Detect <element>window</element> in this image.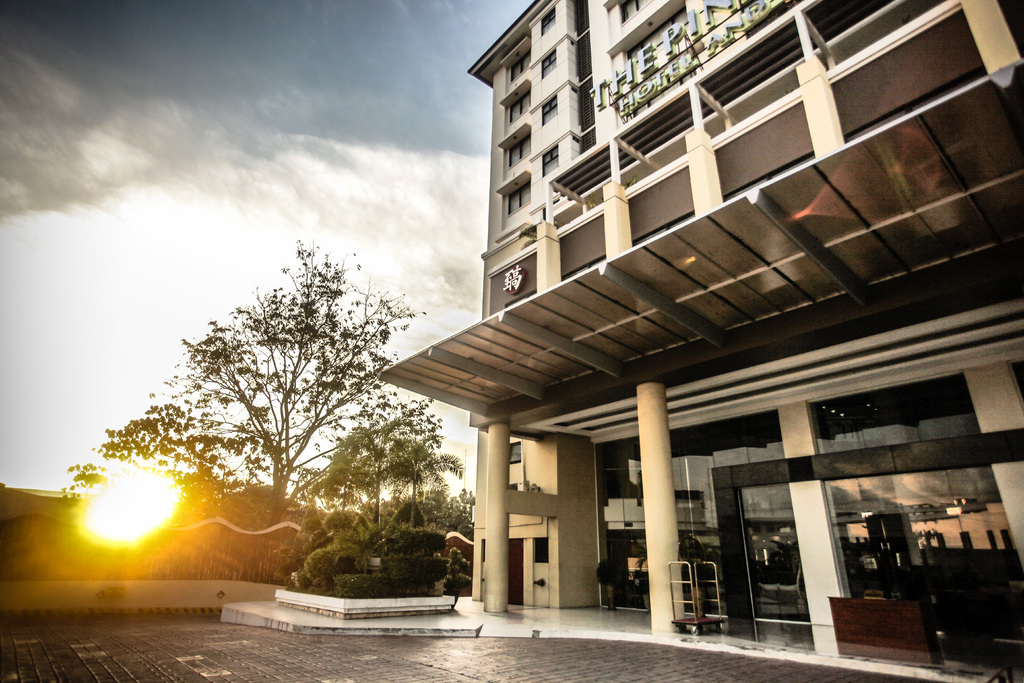
Detection: 502:47:531:83.
